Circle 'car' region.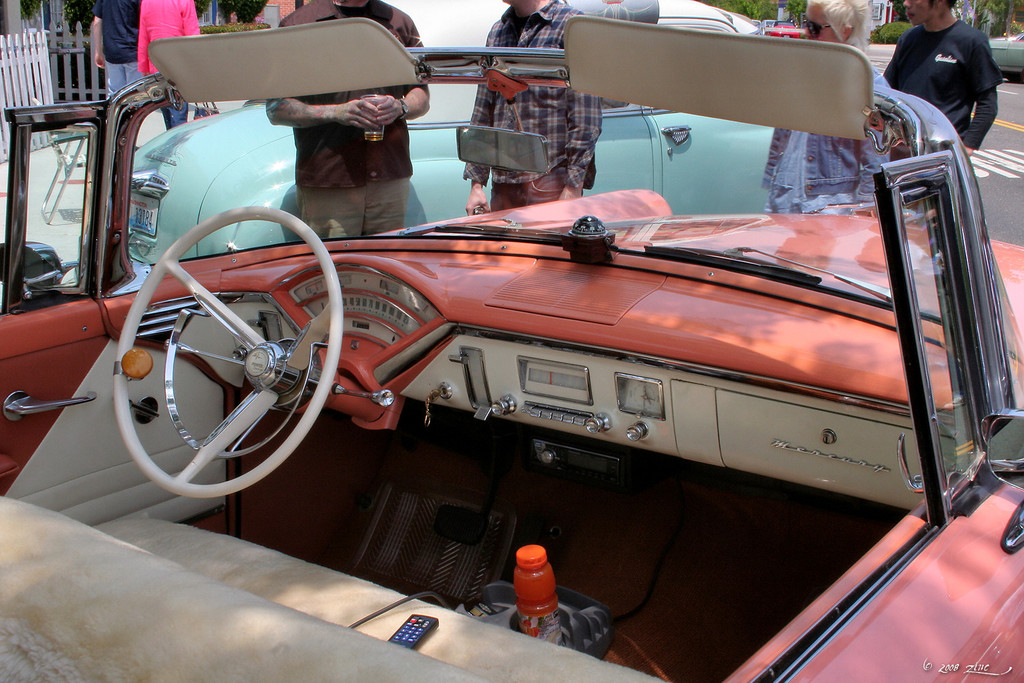
Region: {"x1": 123, "y1": 0, "x2": 777, "y2": 262}.
